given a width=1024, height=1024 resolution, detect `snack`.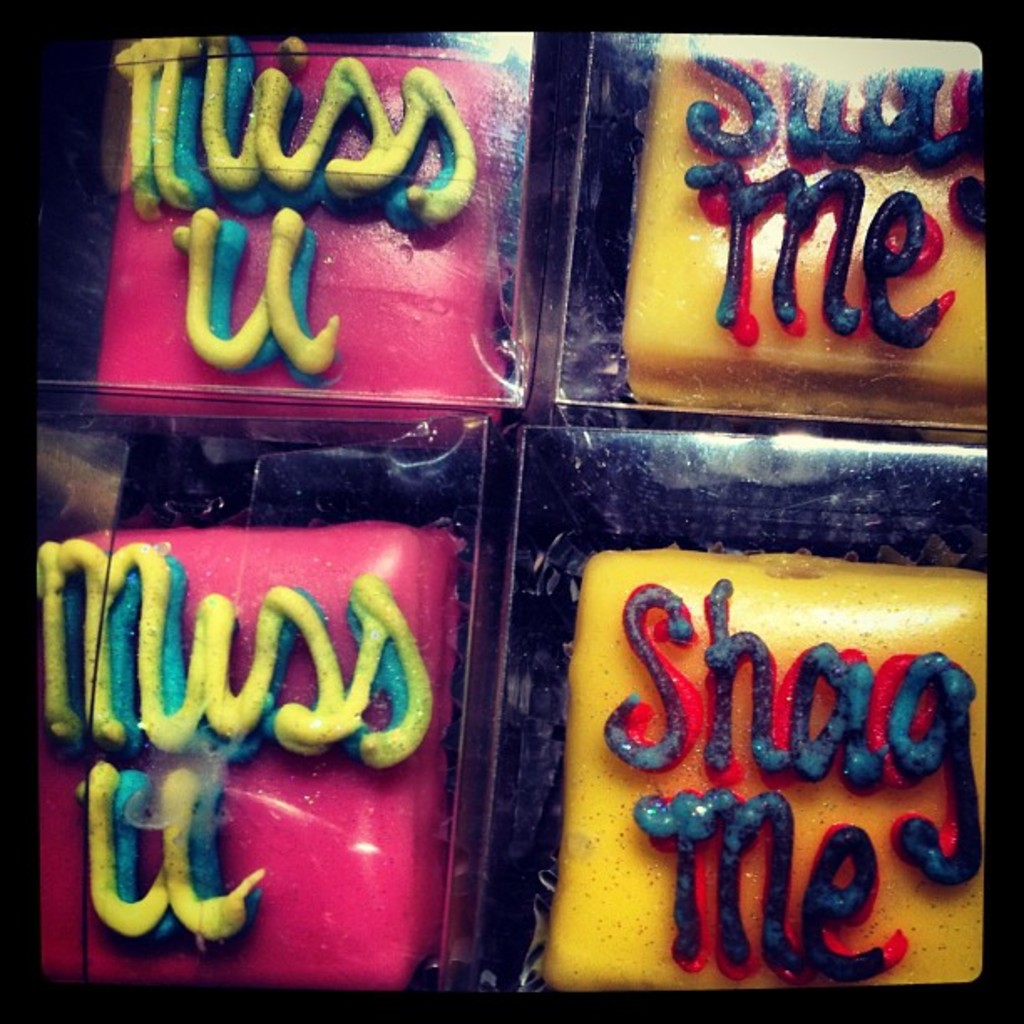
x1=537, y1=549, x2=991, y2=1001.
